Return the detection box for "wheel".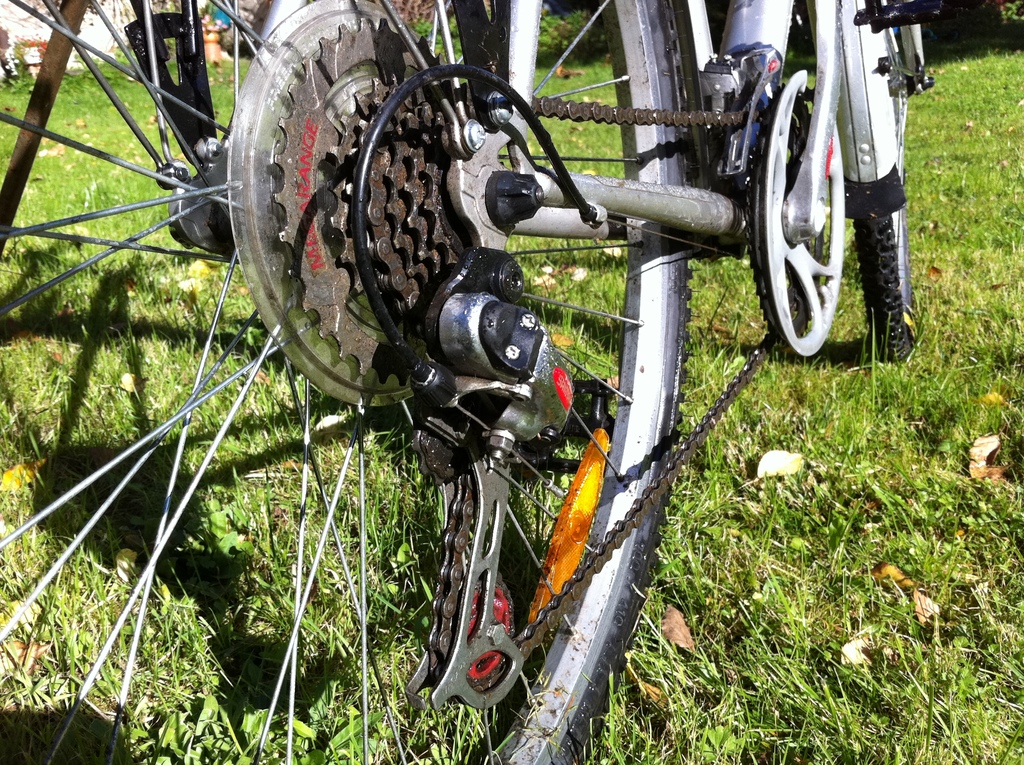
[x1=763, y1=69, x2=841, y2=367].
